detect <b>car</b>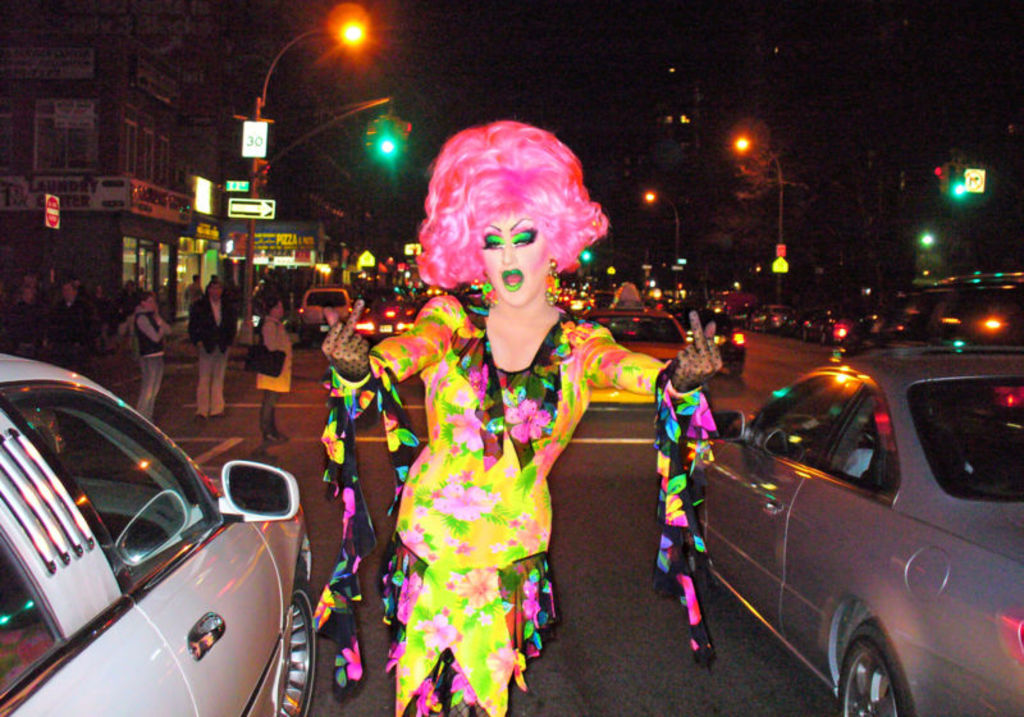
(x1=297, y1=279, x2=365, y2=343)
